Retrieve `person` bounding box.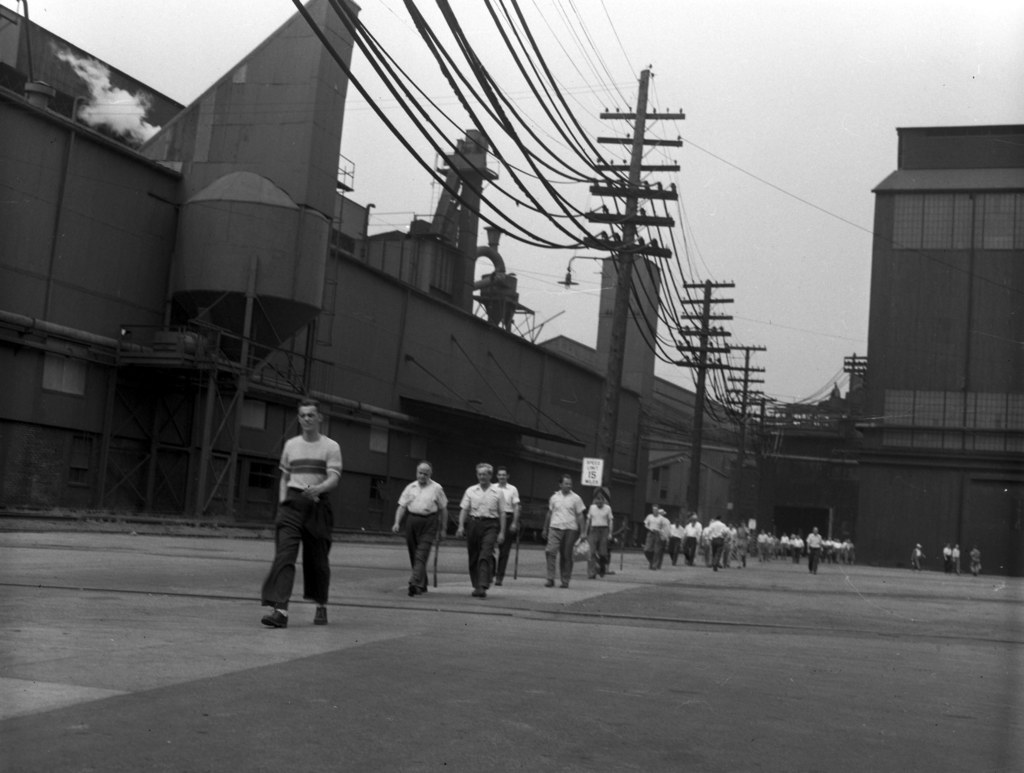
Bounding box: {"left": 262, "top": 399, "right": 344, "bottom": 633}.
